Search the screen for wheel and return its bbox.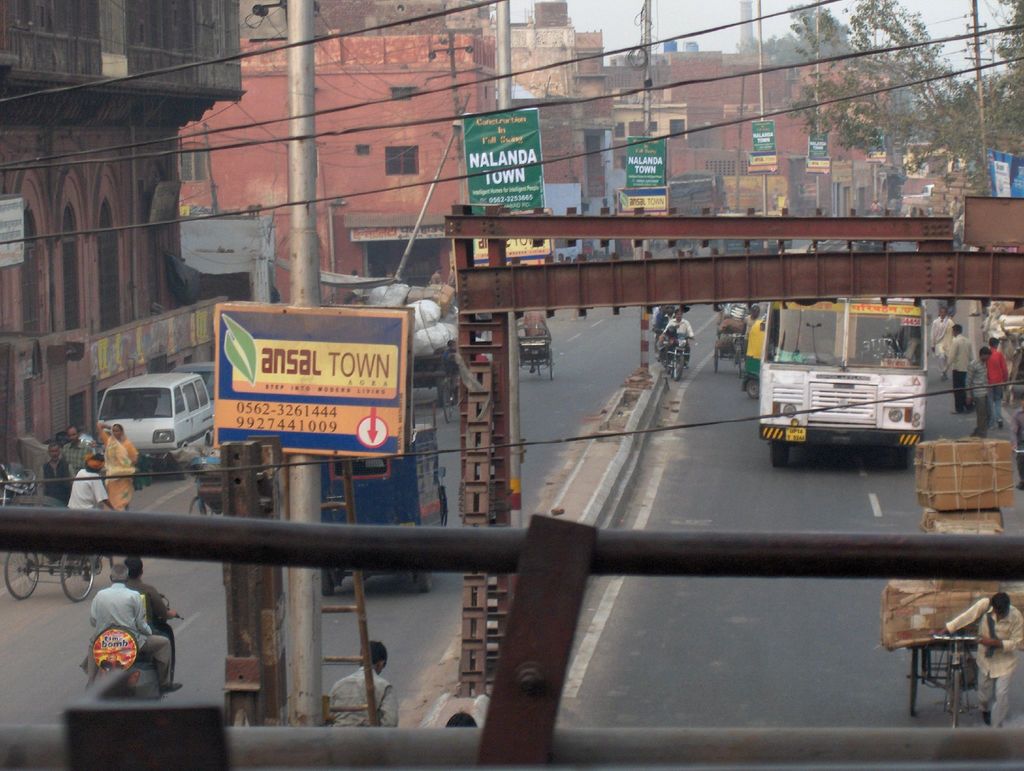
Found: {"left": 417, "top": 574, "right": 431, "bottom": 592}.
